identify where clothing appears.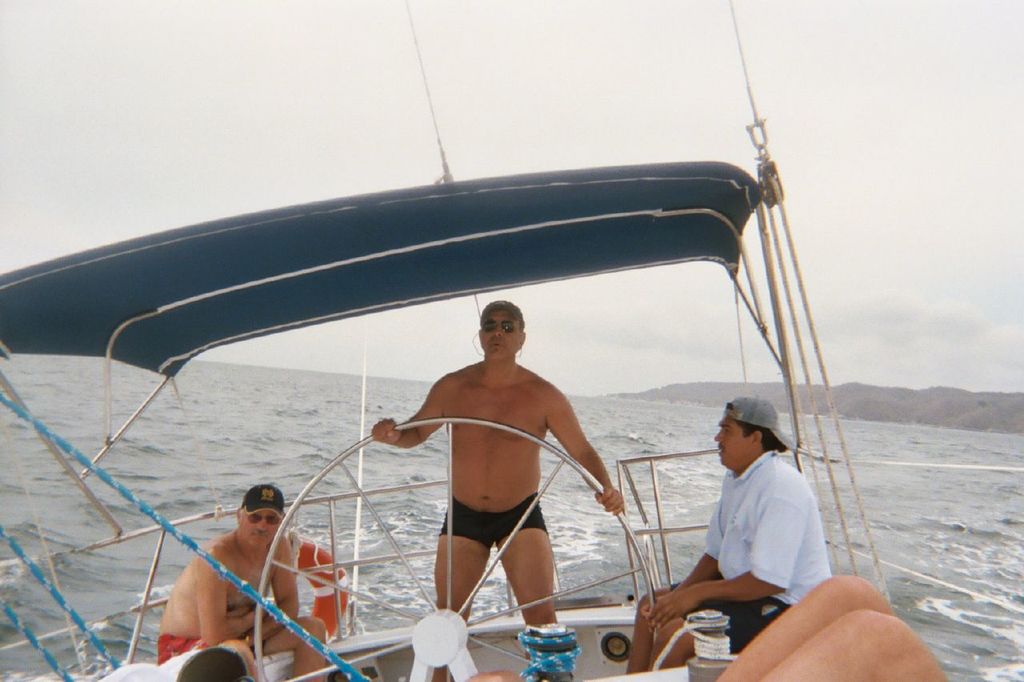
Appears at rect(694, 408, 838, 636).
